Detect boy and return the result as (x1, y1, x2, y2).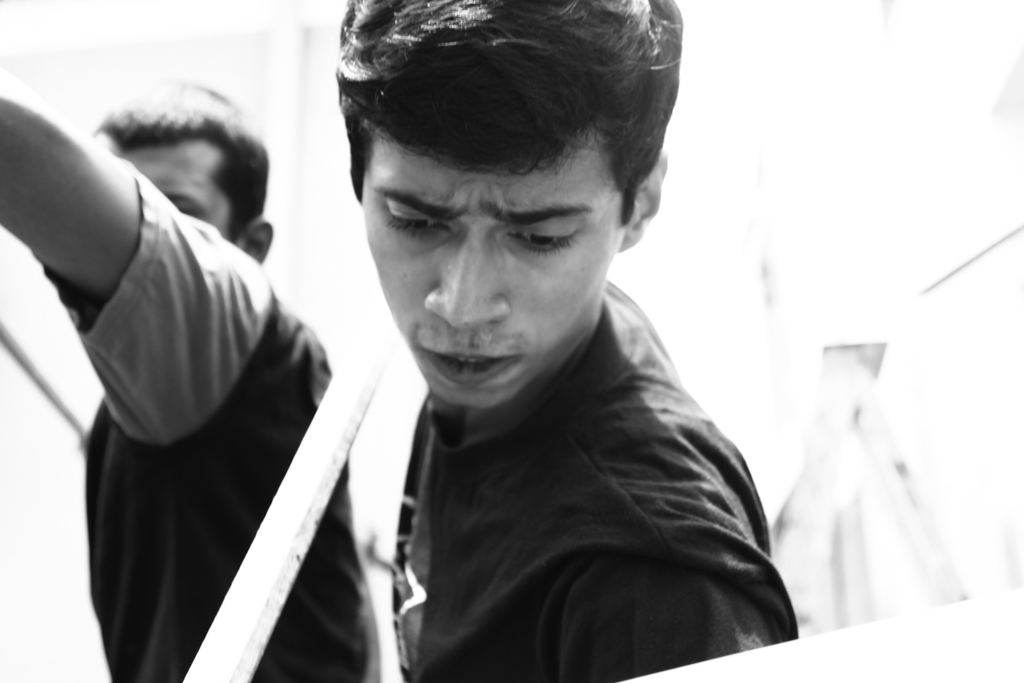
(220, 0, 792, 670).
